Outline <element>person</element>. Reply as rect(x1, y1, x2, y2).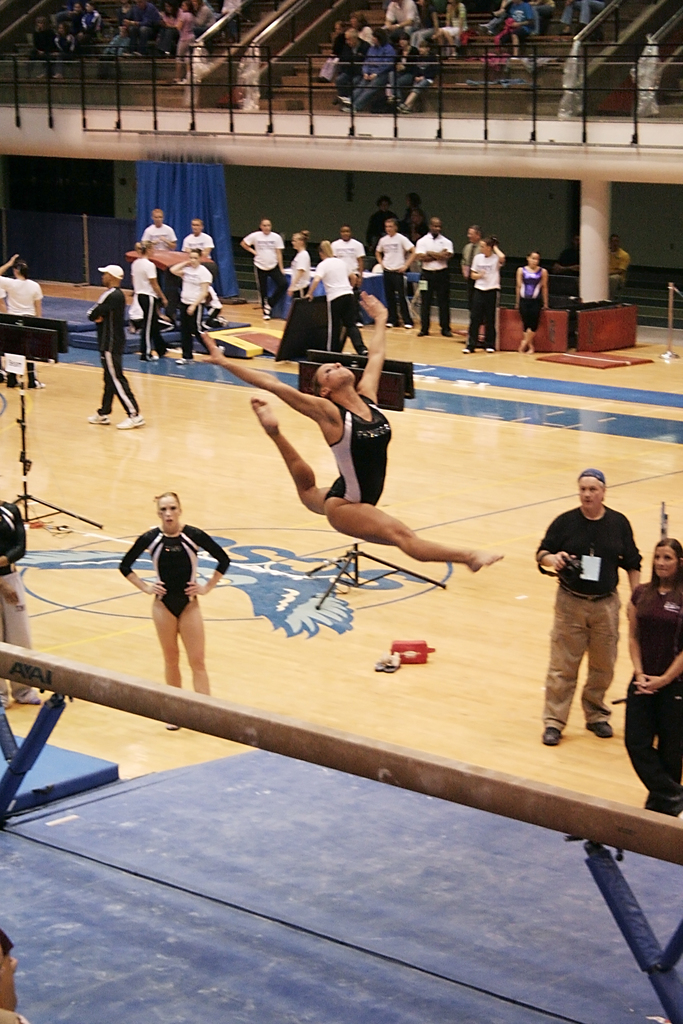
rect(513, 252, 561, 357).
